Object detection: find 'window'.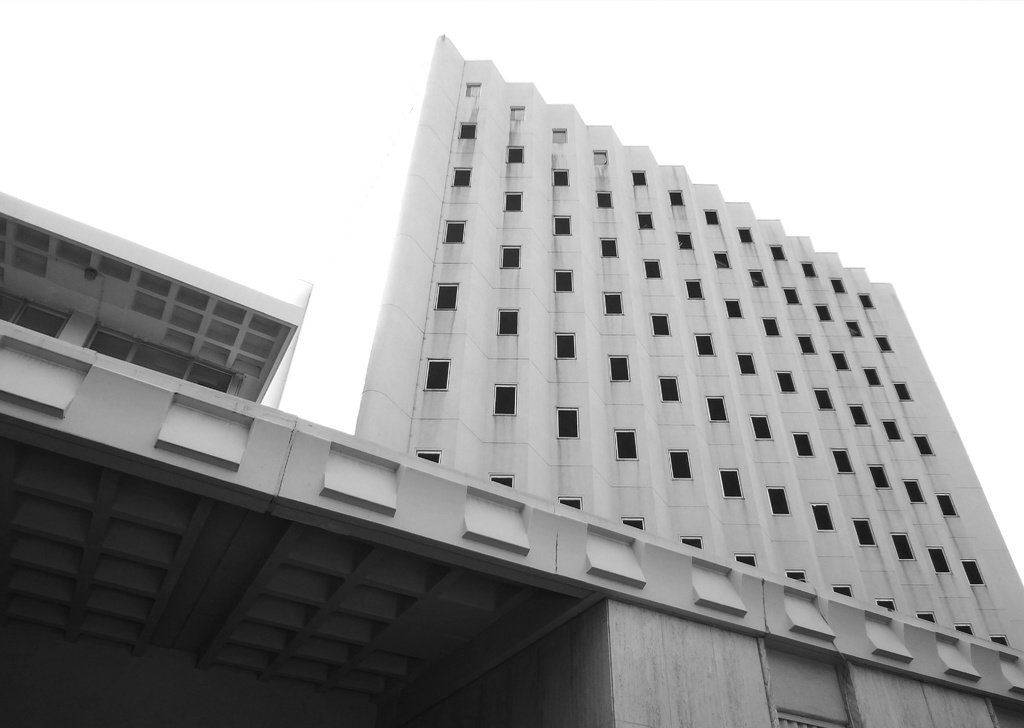
(x1=650, y1=313, x2=672, y2=335).
